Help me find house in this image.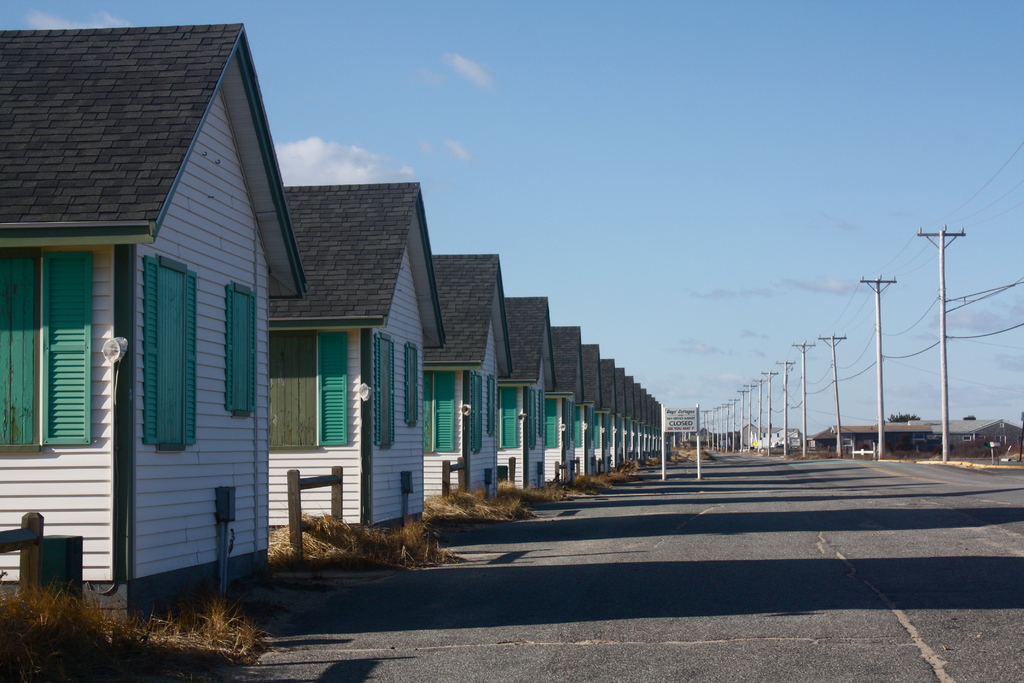
Found it: 594,350,619,469.
